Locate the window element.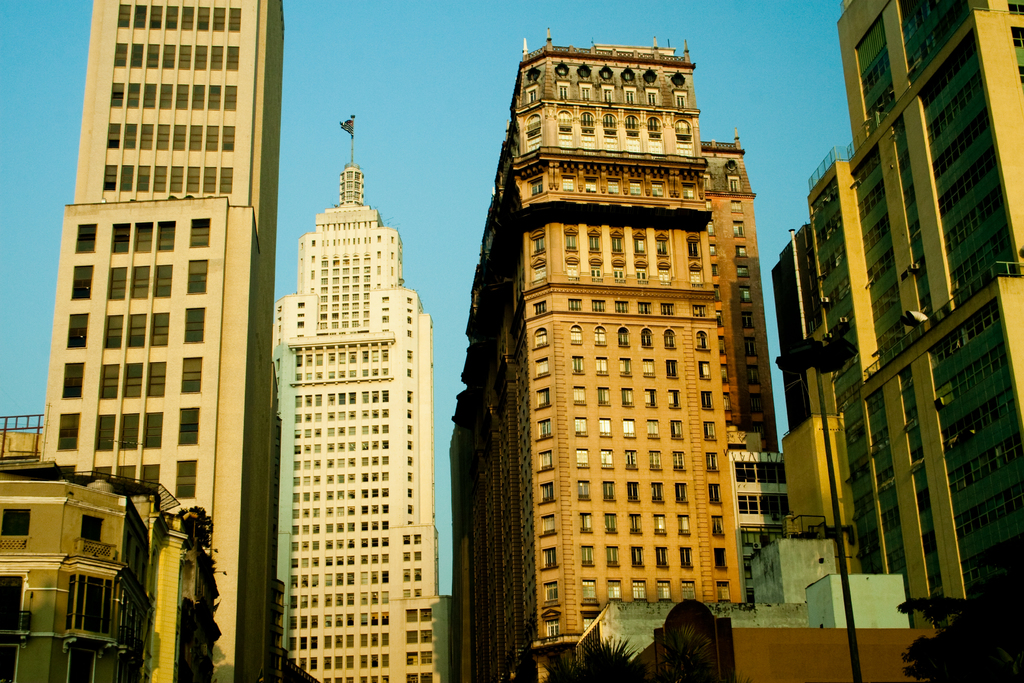
Element bbox: rect(619, 329, 628, 349).
